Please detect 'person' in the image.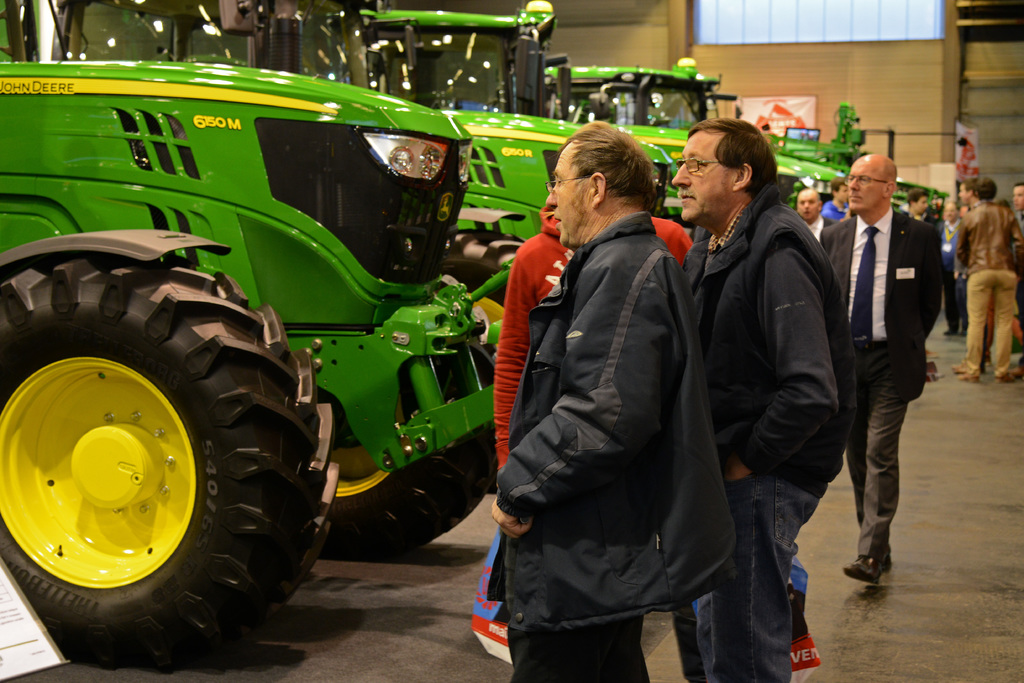
892 192 935 223.
